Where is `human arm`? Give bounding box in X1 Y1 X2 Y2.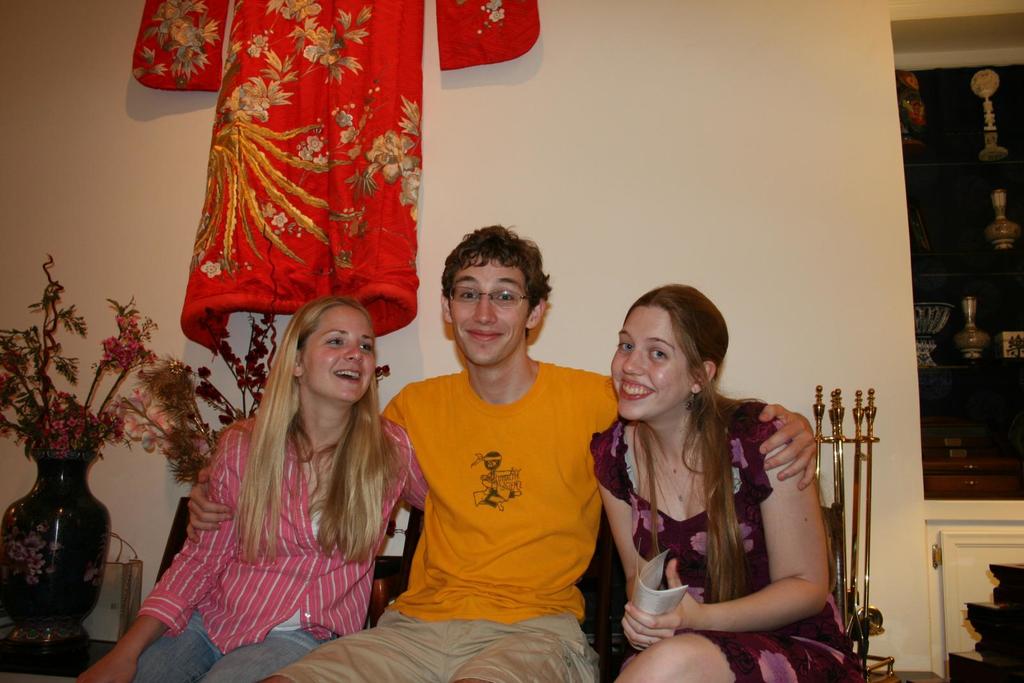
178 385 406 545.
